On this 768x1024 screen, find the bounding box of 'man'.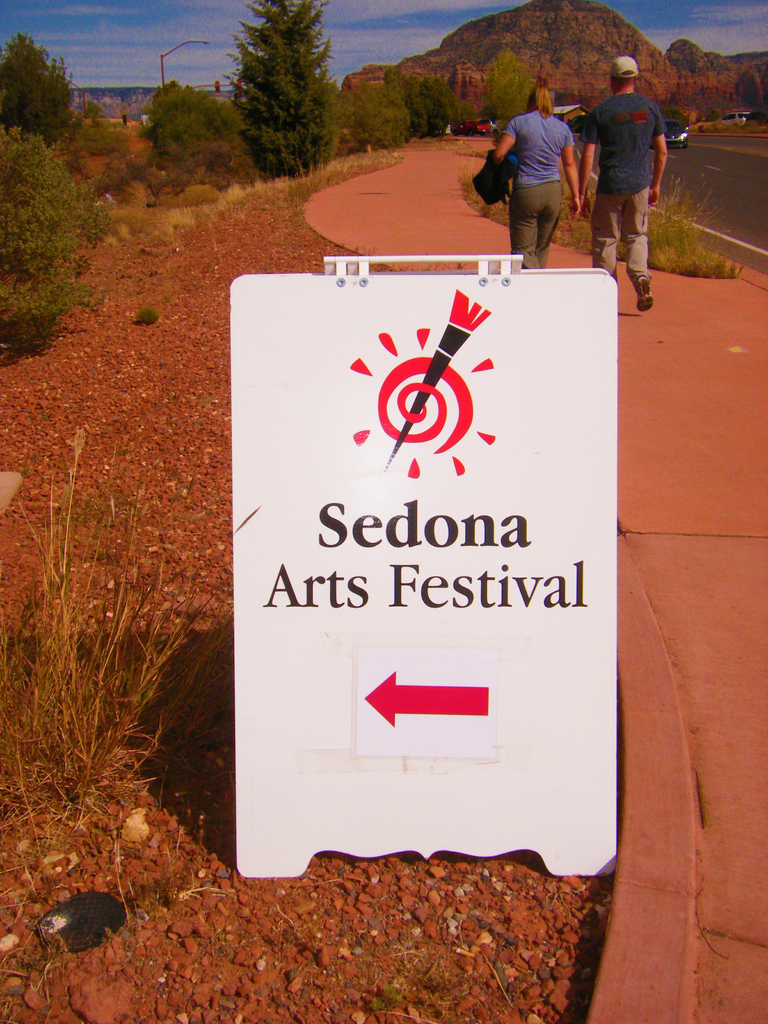
Bounding box: pyautogui.locateOnScreen(575, 54, 672, 306).
